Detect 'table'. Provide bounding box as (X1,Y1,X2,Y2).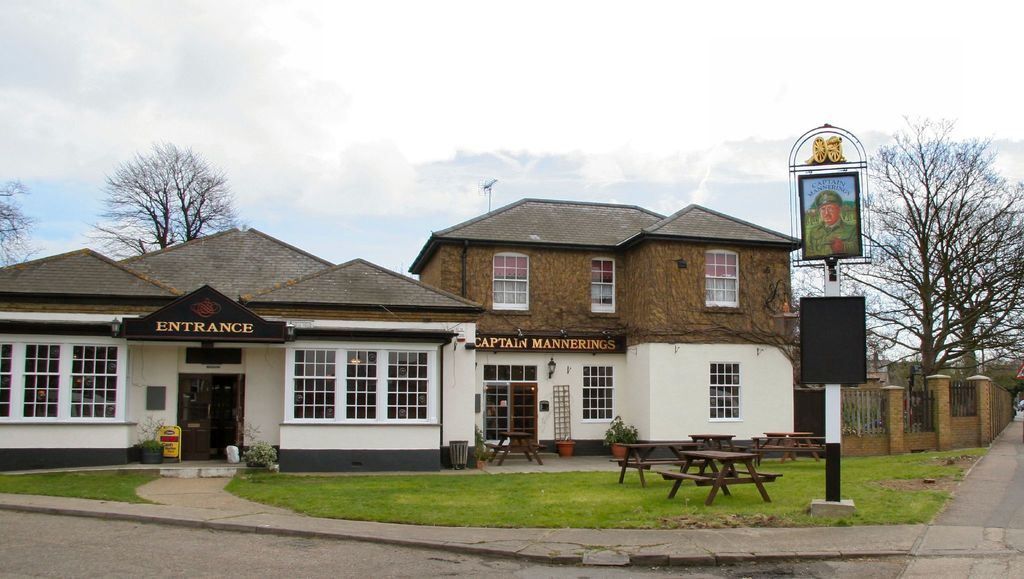
(587,437,812,503).
